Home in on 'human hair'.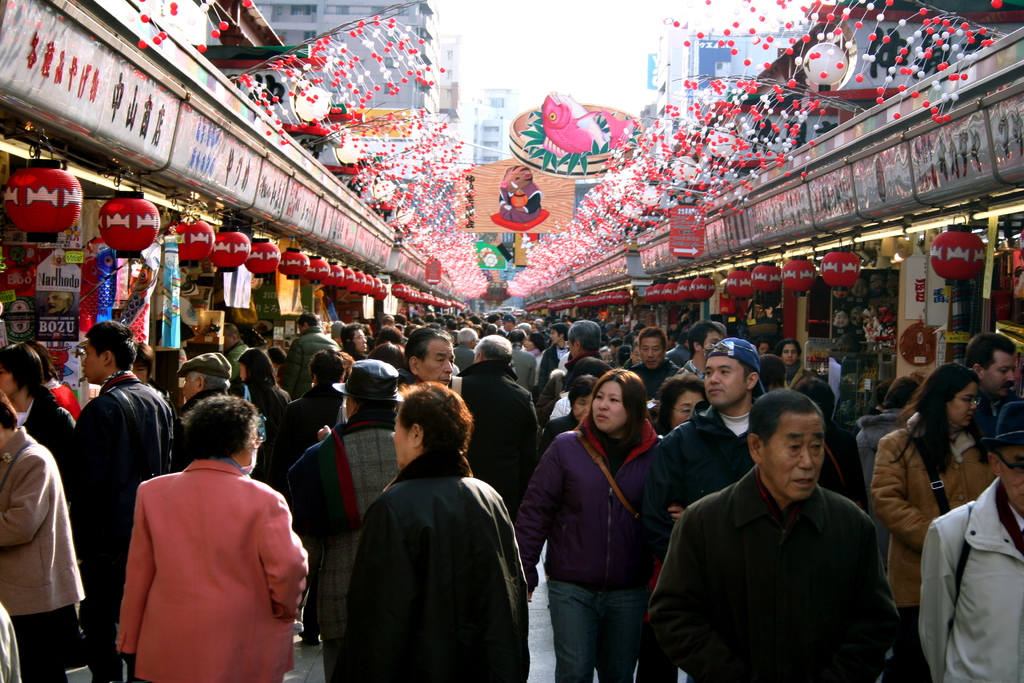
Homed in at bbox(750, 387, 824, 440).
